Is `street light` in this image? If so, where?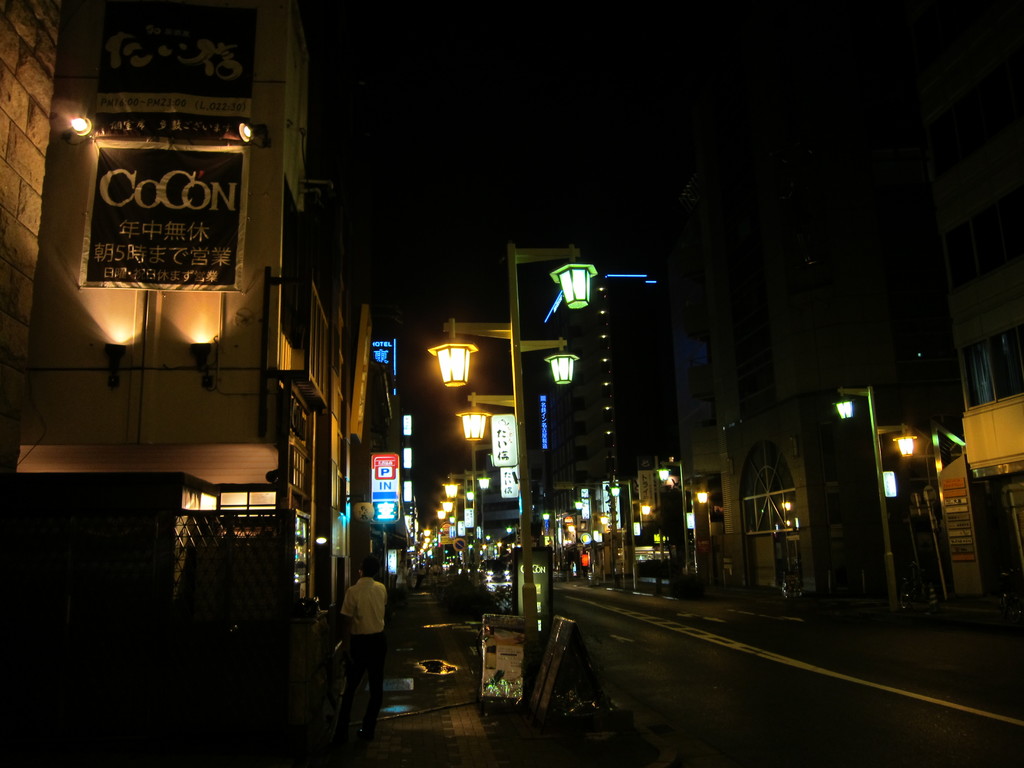
Yes, at 430 506 449 525.
